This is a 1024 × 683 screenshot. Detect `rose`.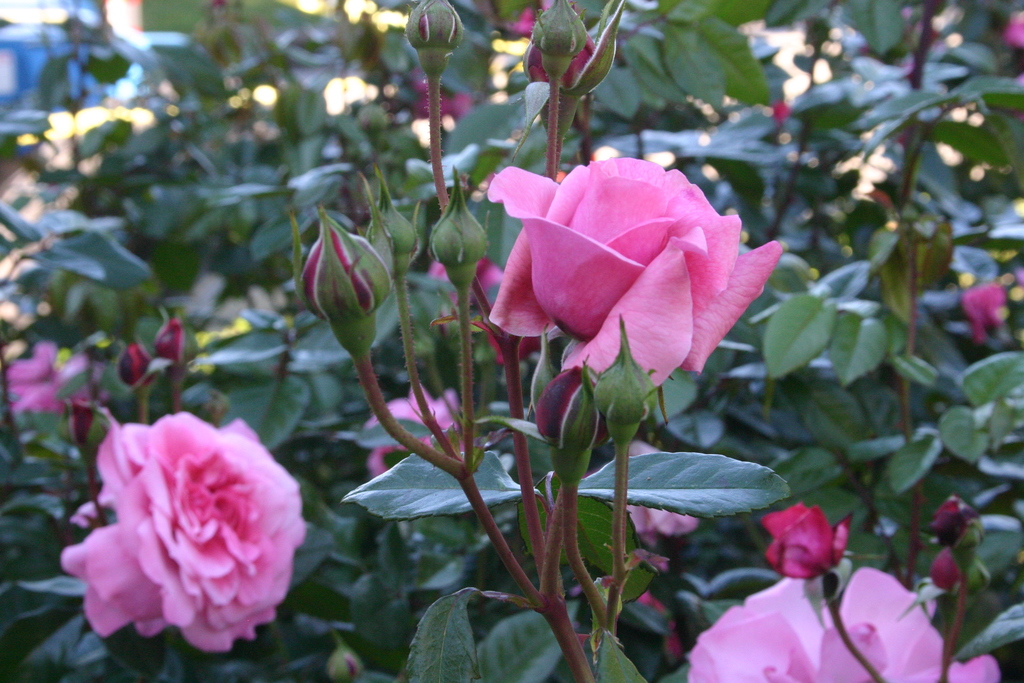
[484, 156, 787, 396].
